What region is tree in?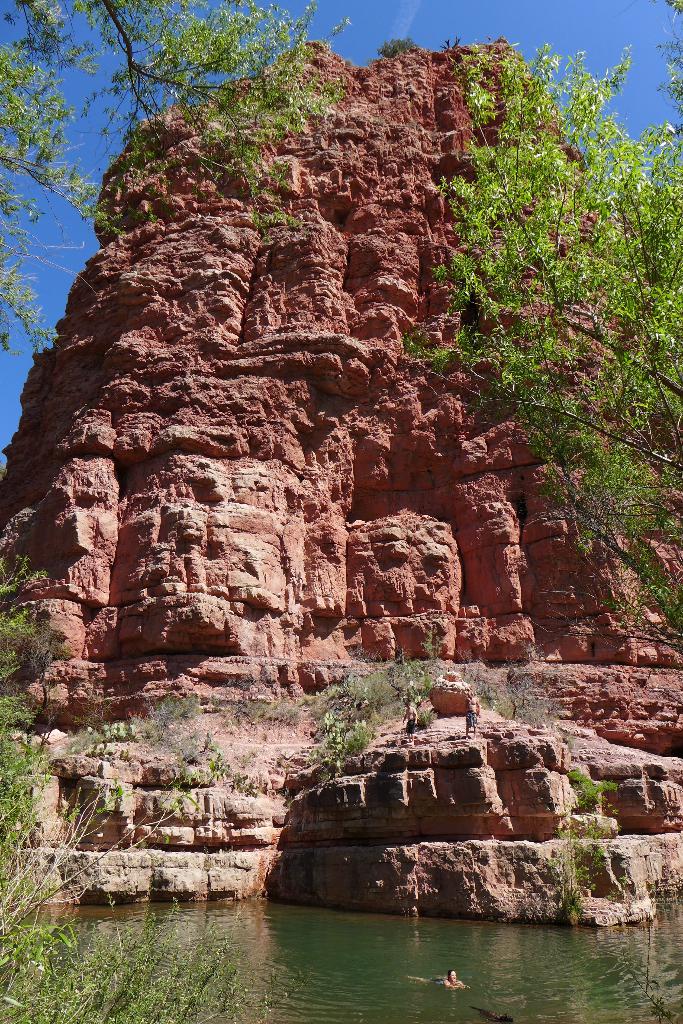
<bbox>0, 0, 352, 365</bbox>.
